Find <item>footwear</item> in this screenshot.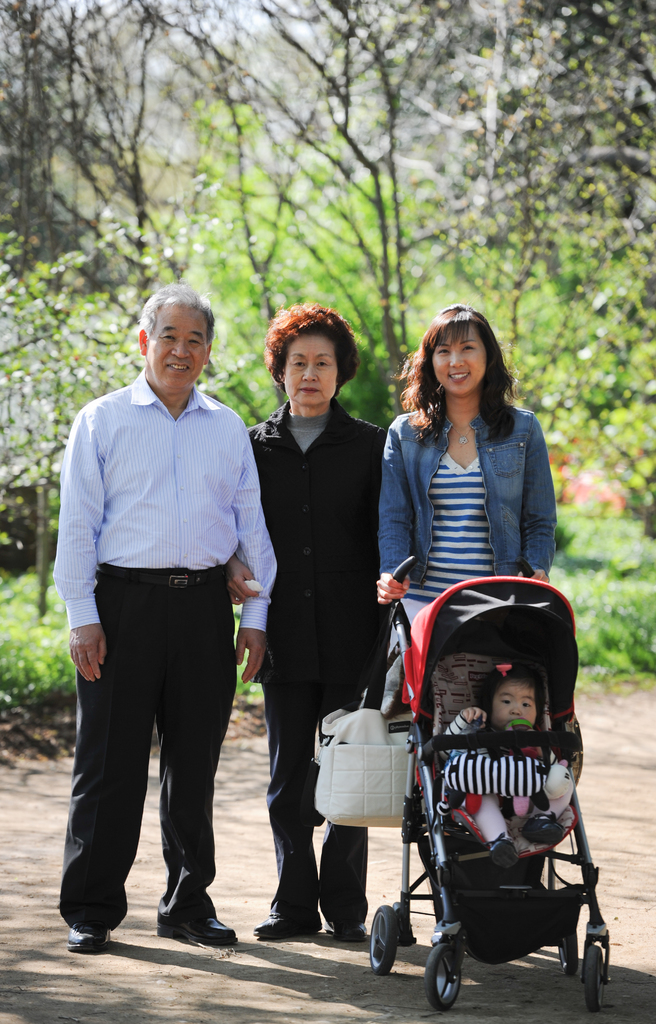
The bounding box for <item>footwear</item> is rect(250, 913, 328, 935).
